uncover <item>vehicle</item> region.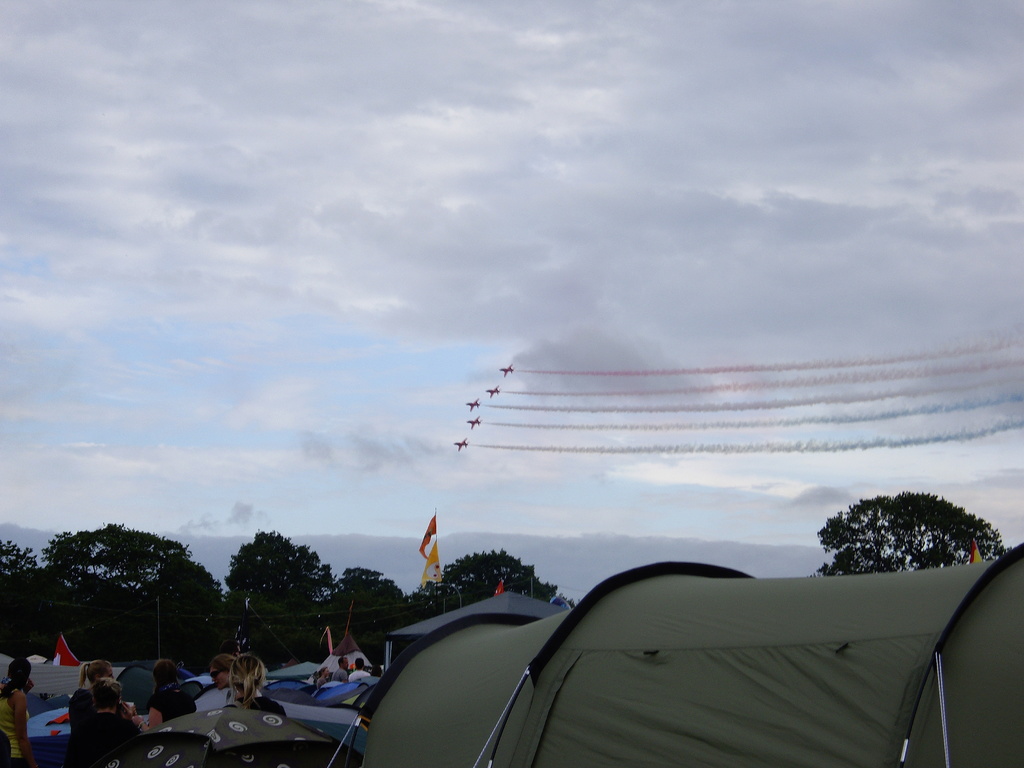
Uncovered: left=451, top=437, right=470, bottom=451.
